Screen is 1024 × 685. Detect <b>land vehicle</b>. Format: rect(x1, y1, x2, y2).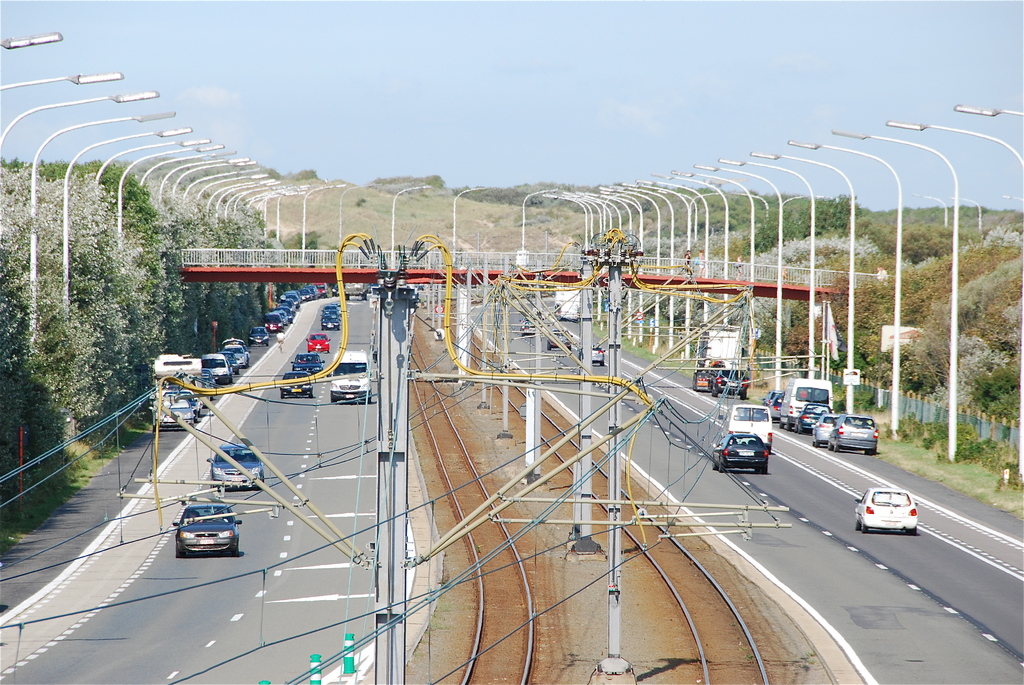
rect(576, 346, 609, 368).
